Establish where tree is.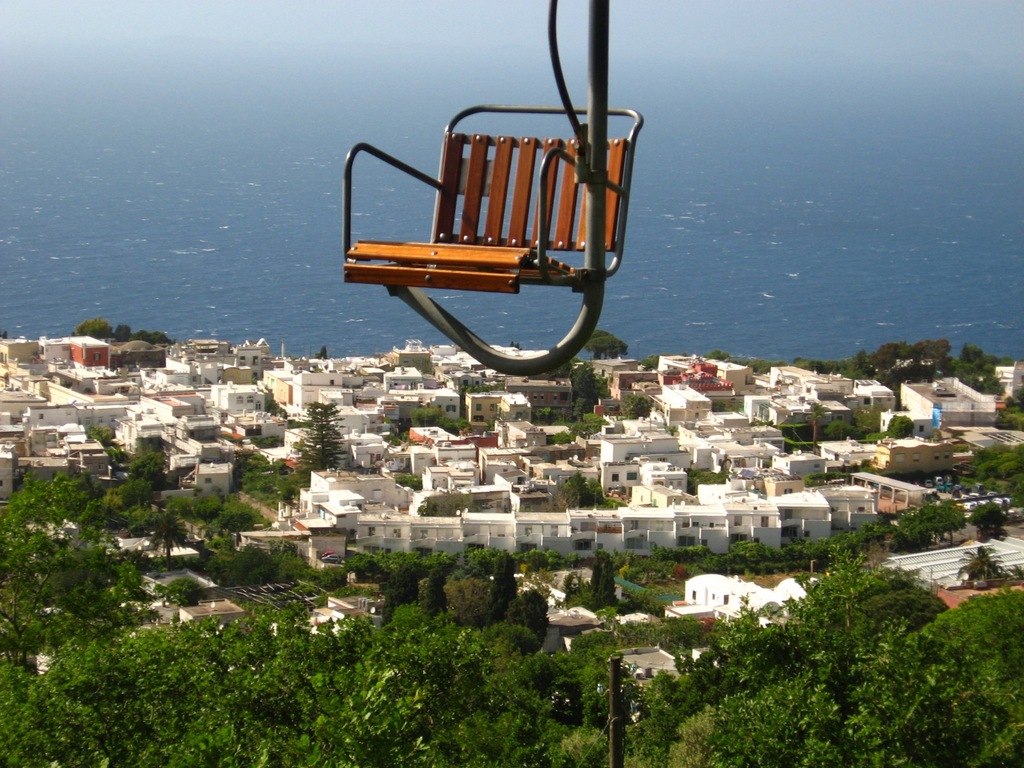
Established at <region>419, 562, 451, 616</region>.
